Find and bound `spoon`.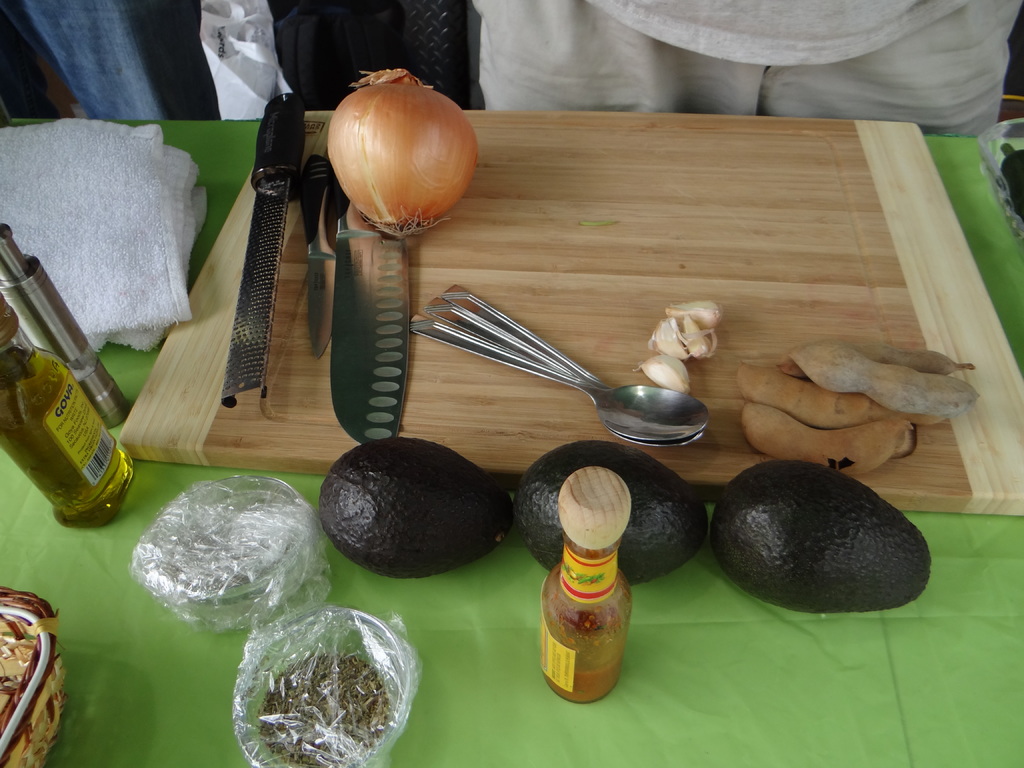
Bound: [448,284,614,387].
